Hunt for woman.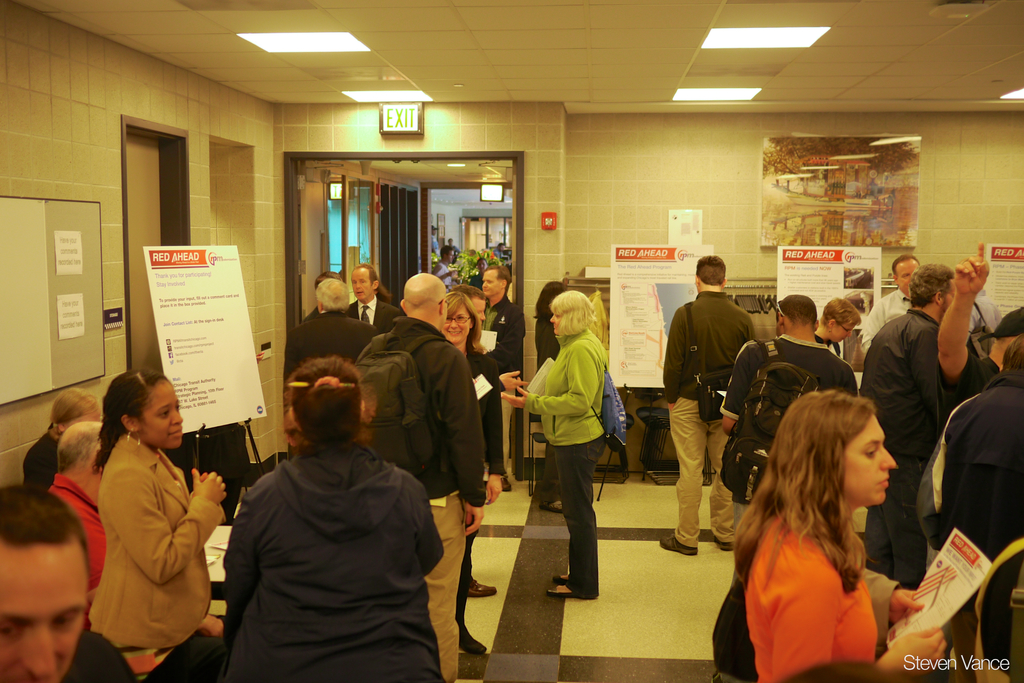
Hunted down at box=[442, 294, 504, 652].
